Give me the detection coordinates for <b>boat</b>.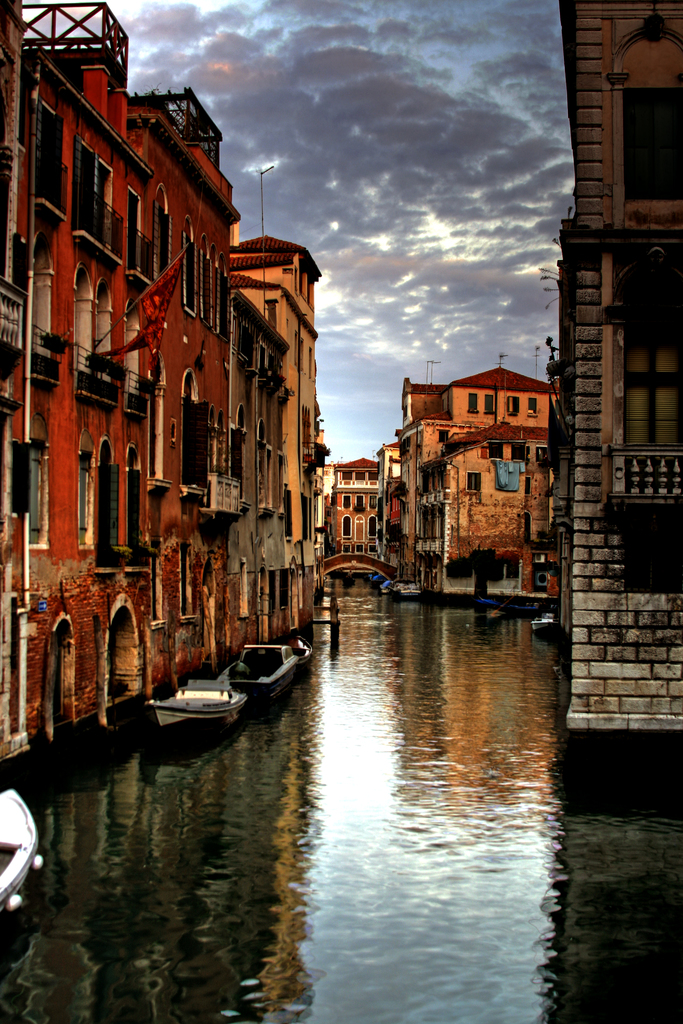
x1=0 y1=785 x2=41 y2=908.
